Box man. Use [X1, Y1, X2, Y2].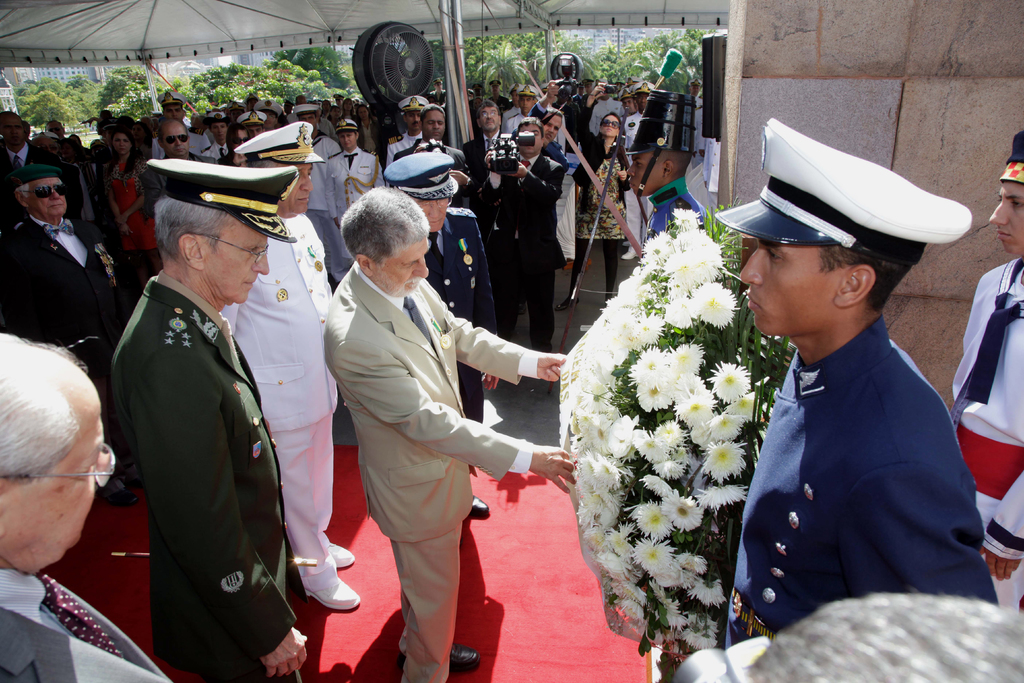
[469, 122, 572, 370].
